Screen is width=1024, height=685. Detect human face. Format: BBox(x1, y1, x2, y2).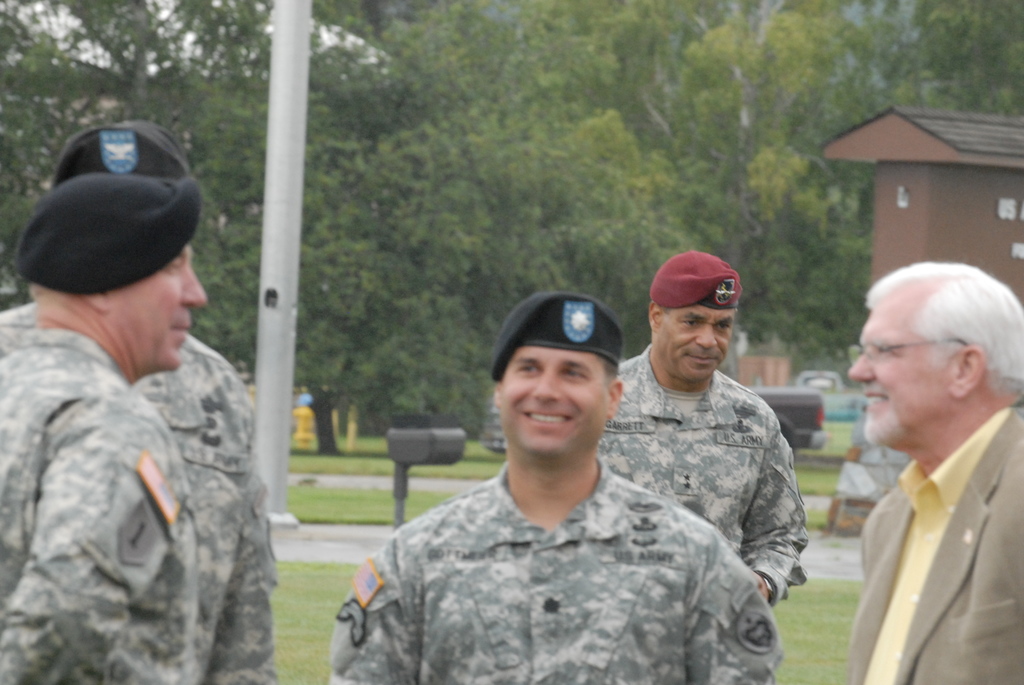
BBox(844, 313, 948, 441).
